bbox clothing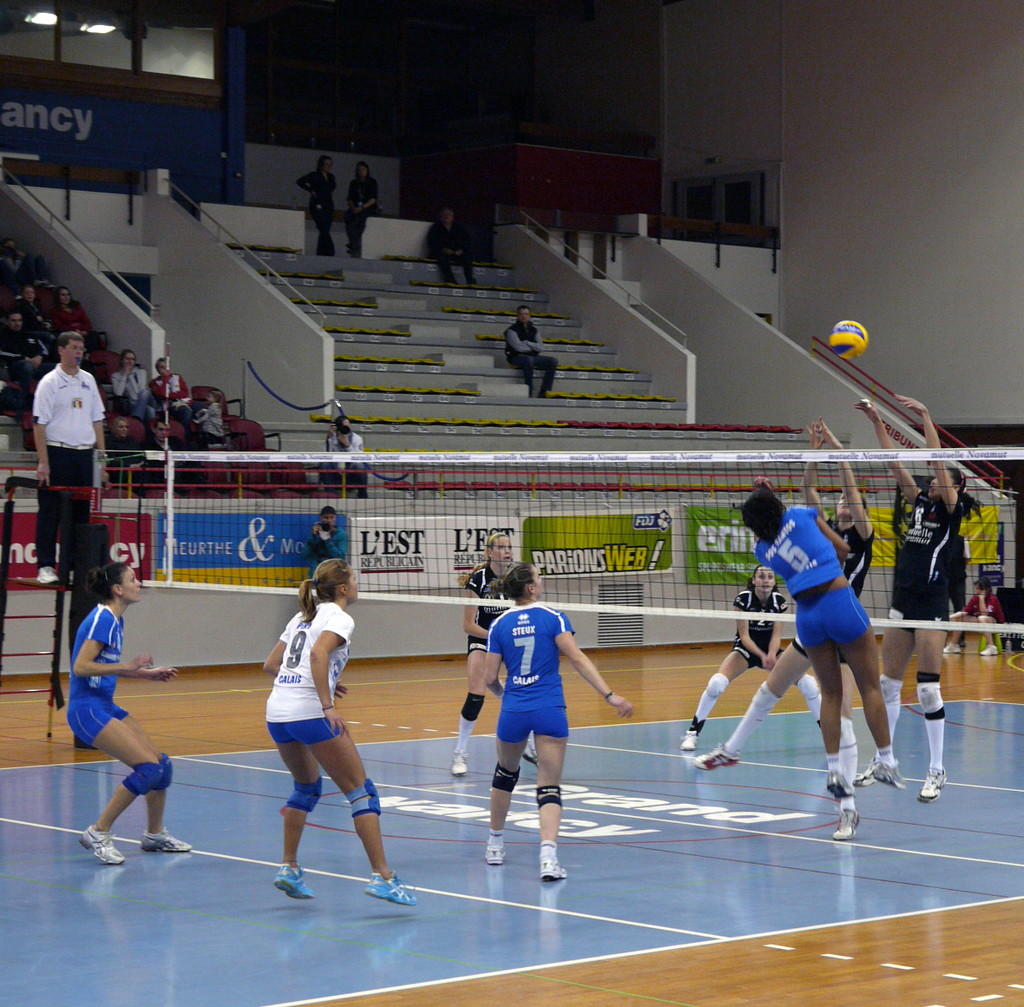
x1=277, y1=604, x2=351, y2=764
